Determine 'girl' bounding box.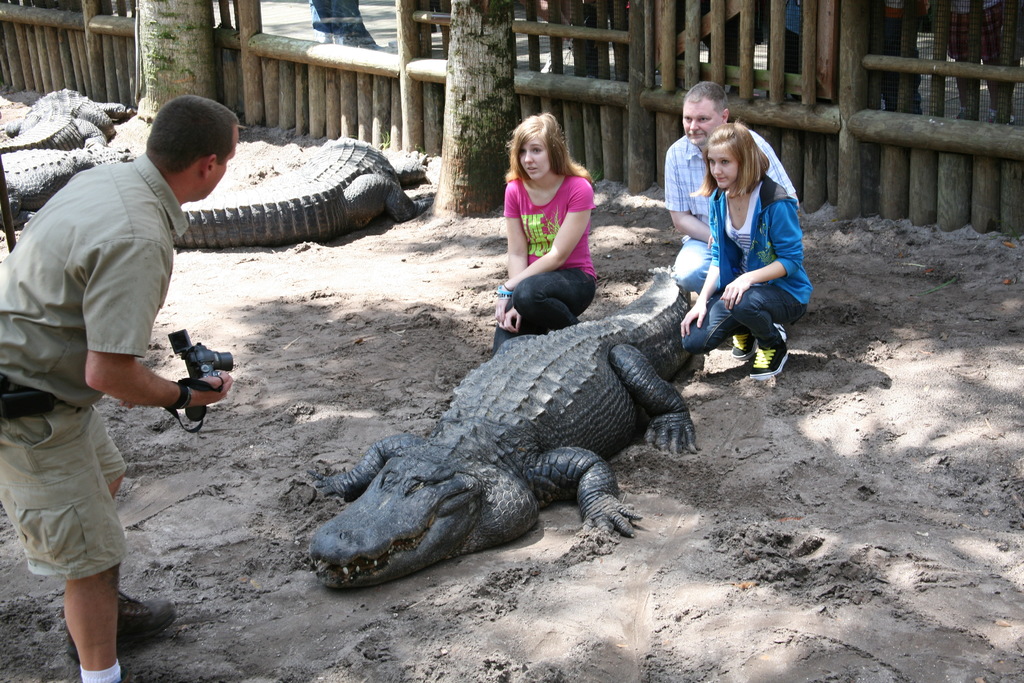
Determined: <box>680,115,804,386</box>.
